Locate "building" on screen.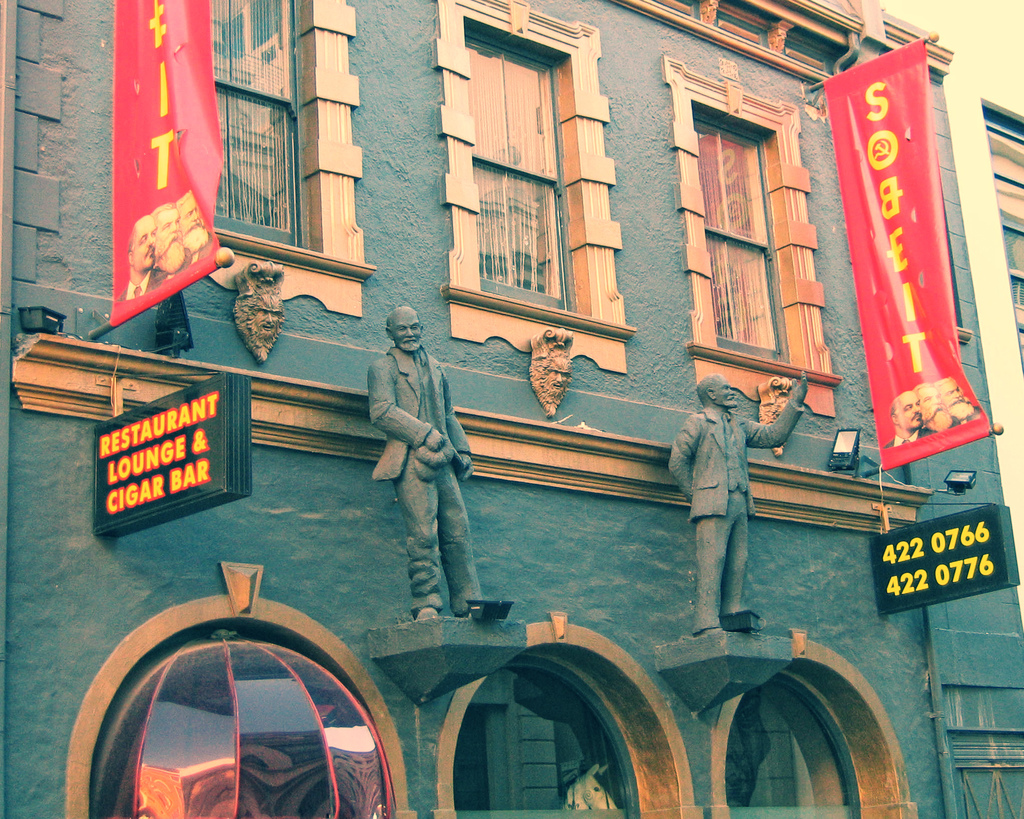
On screen at x1=0 y1=0 x2=1023 y2=818.
